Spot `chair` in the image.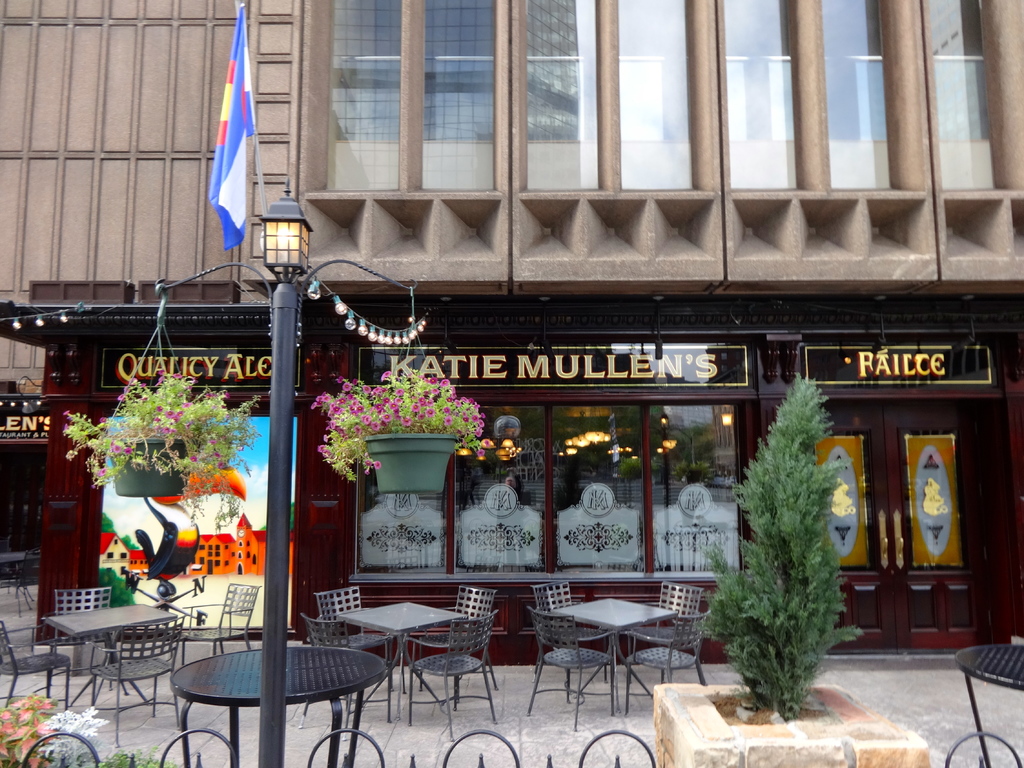
`chair` found at select_region(293, 614, 395, 741).
